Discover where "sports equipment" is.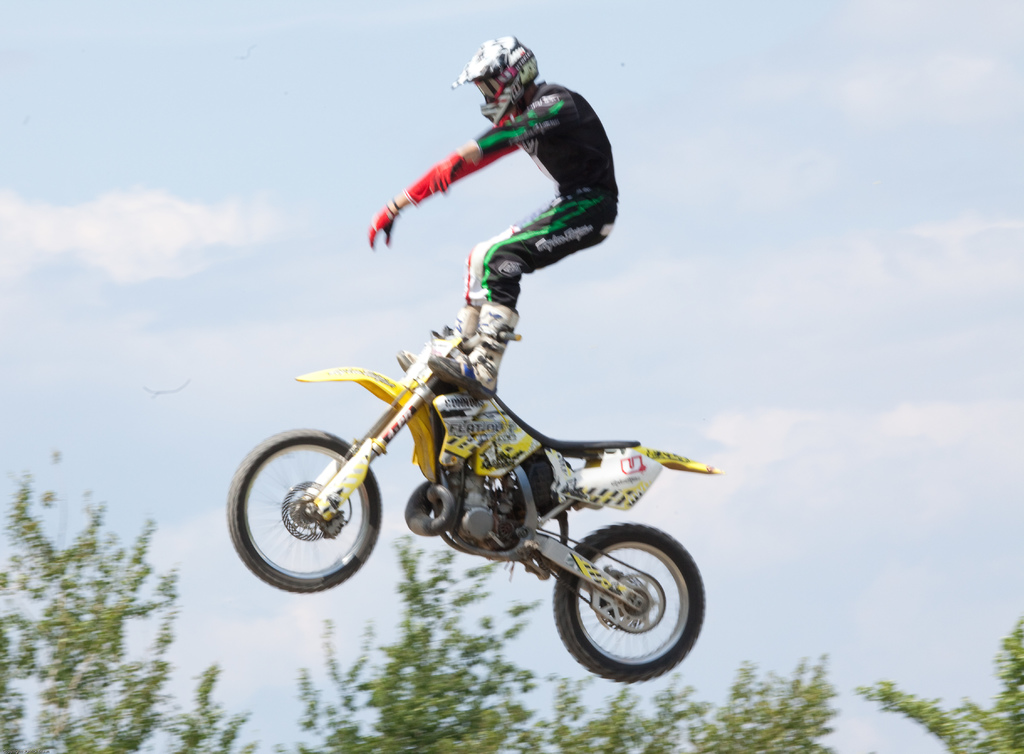
Discovered at x1=440, y1=35, x2=540, y2=124.
